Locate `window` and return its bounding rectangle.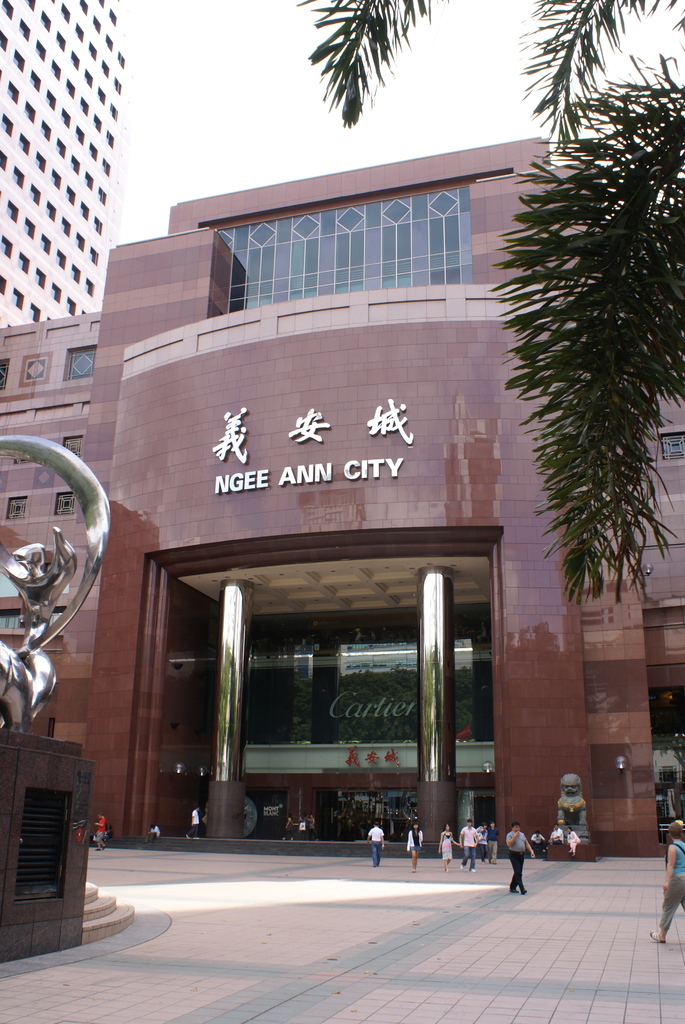
crop(68, 262, 82, 290).
